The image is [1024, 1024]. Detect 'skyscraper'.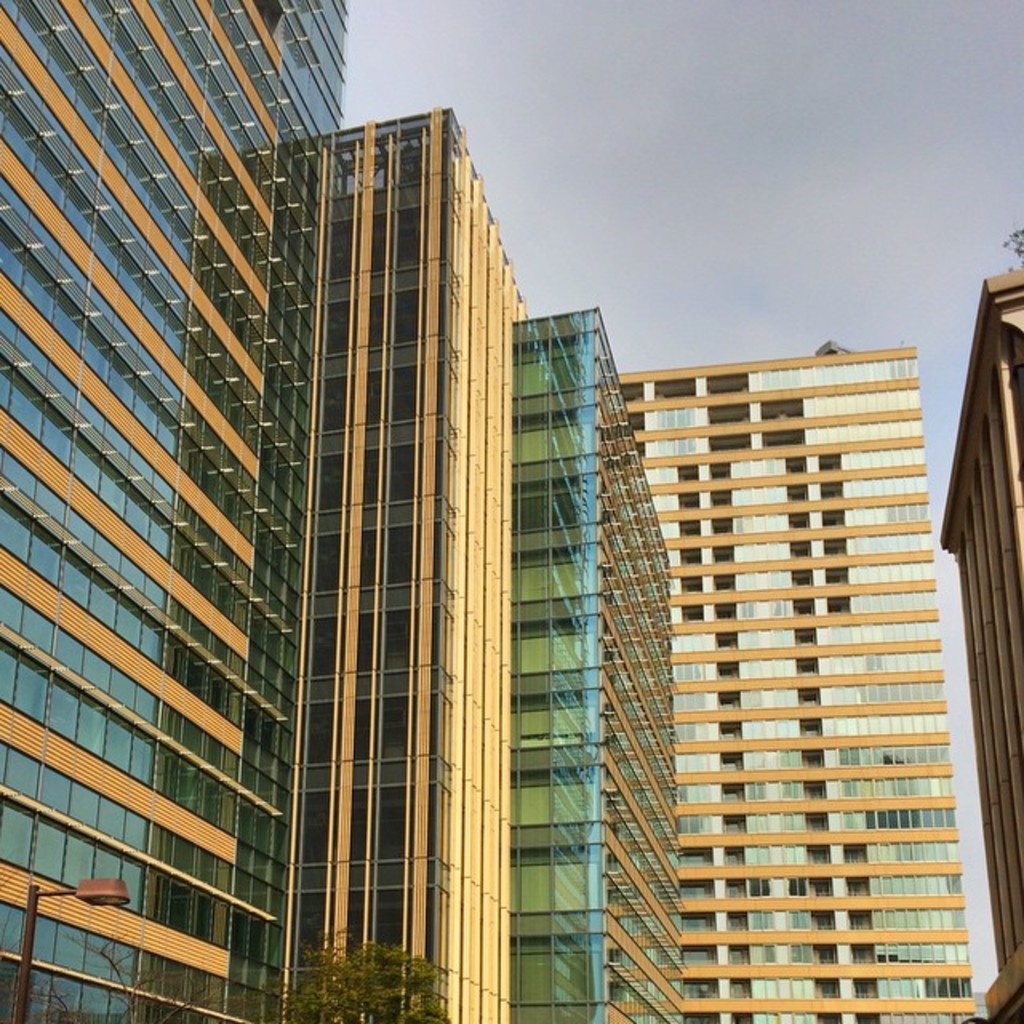
Detection: [512,312,680,1022].
